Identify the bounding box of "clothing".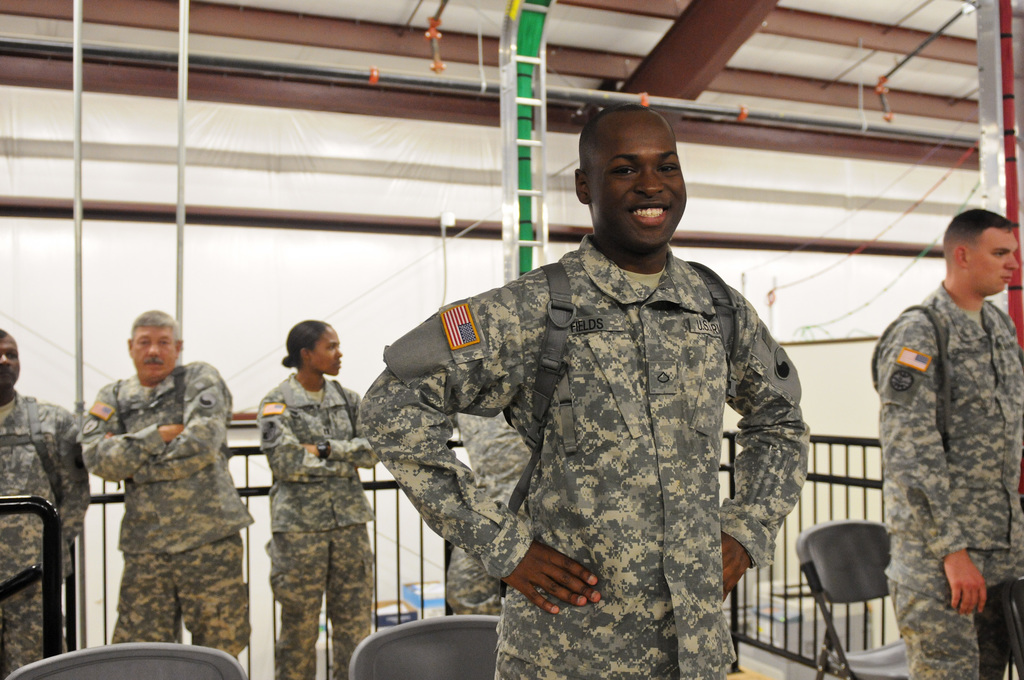
<bbox>0, 405, 86, 679</bbox>.
